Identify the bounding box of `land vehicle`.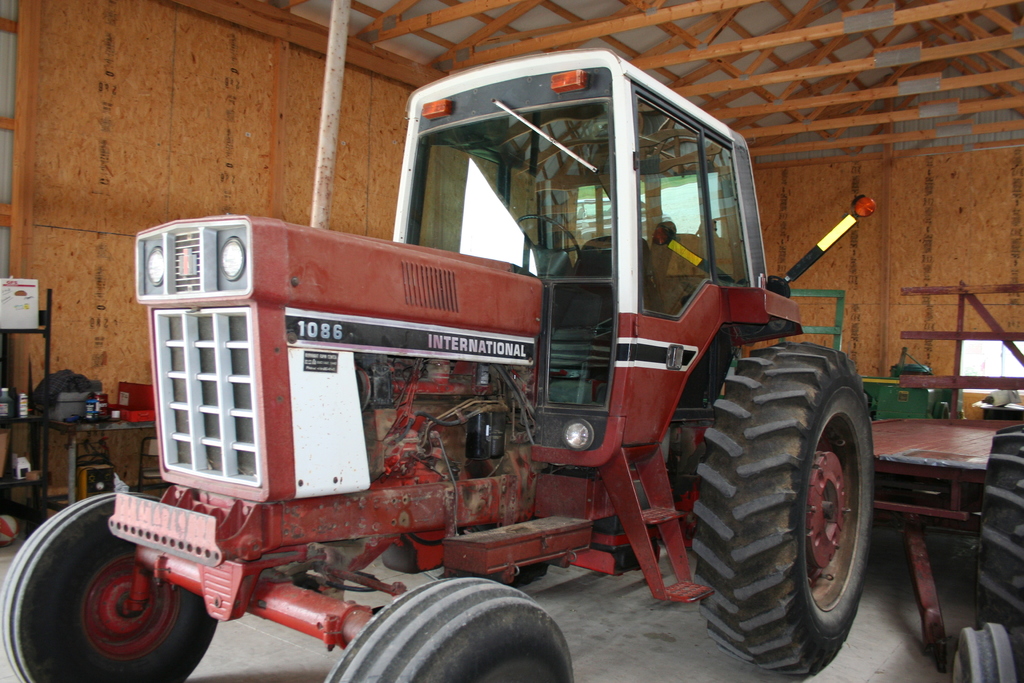
[950,427,1023,682].
